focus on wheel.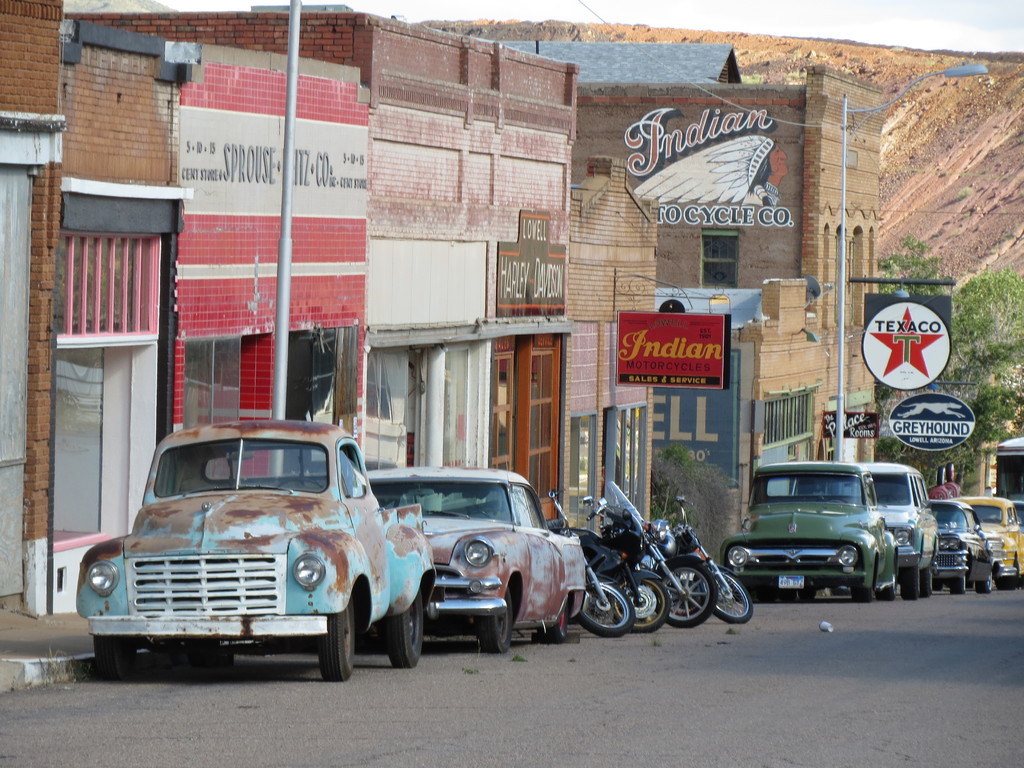
Focused at [left=950, top=570, right=965, bottom=593].
